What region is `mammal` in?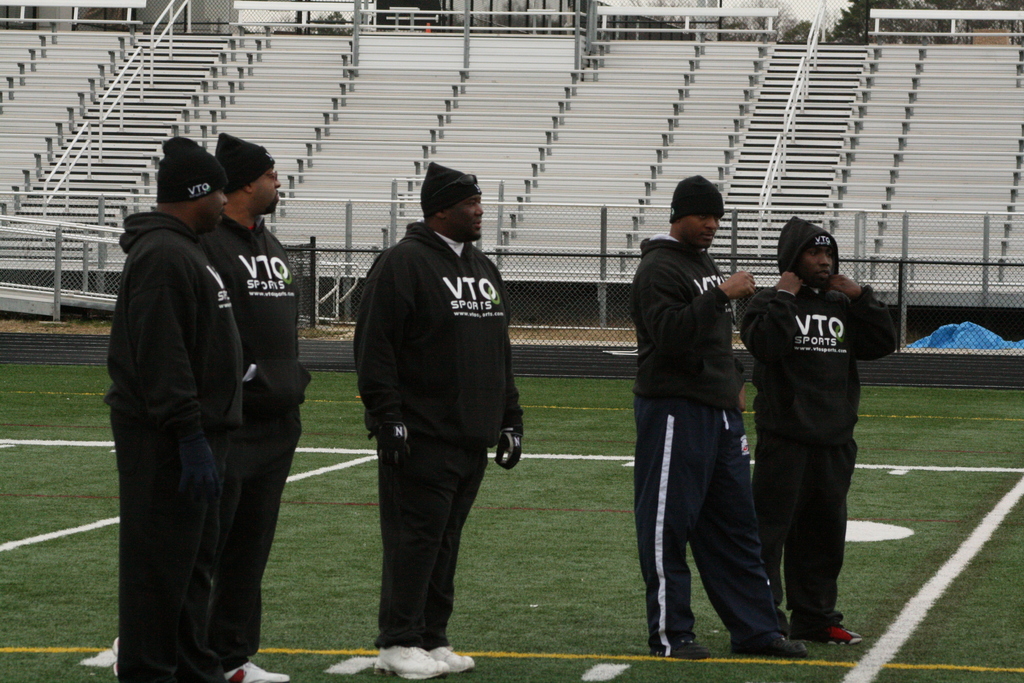
198:131:317:682.
